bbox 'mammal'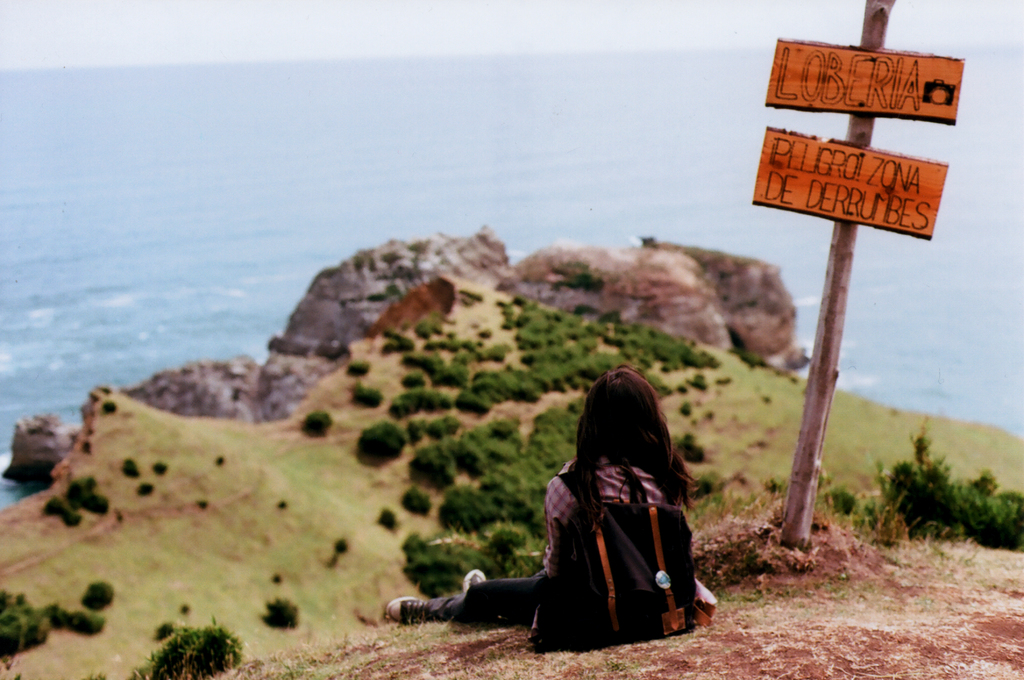
388, 363, 719, 647
